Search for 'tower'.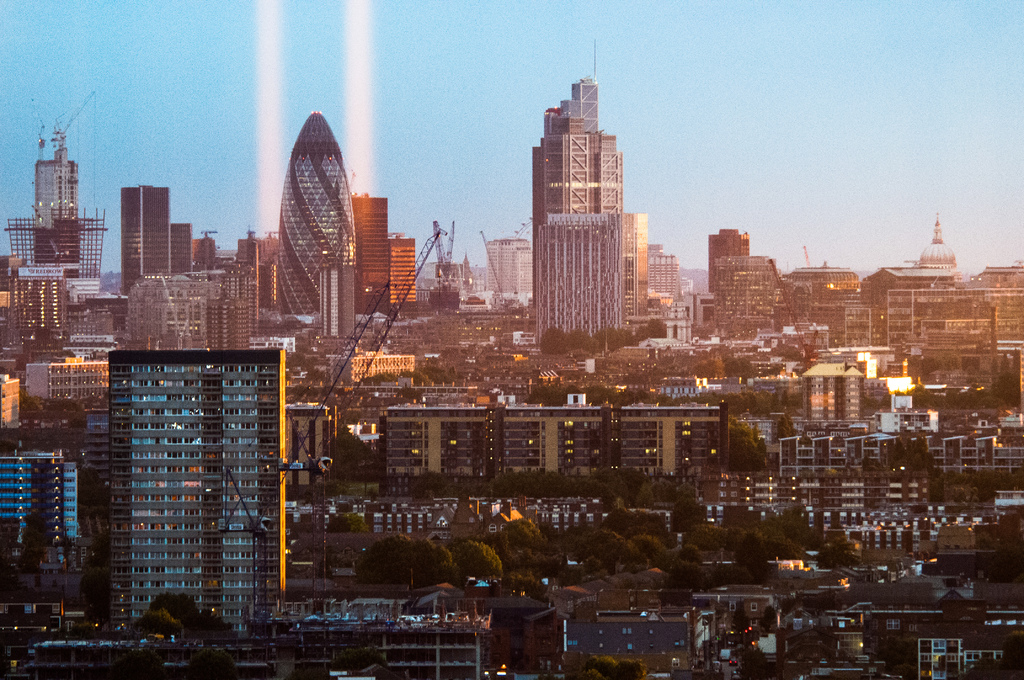
Found at detection(4, 453, 81, 562).
